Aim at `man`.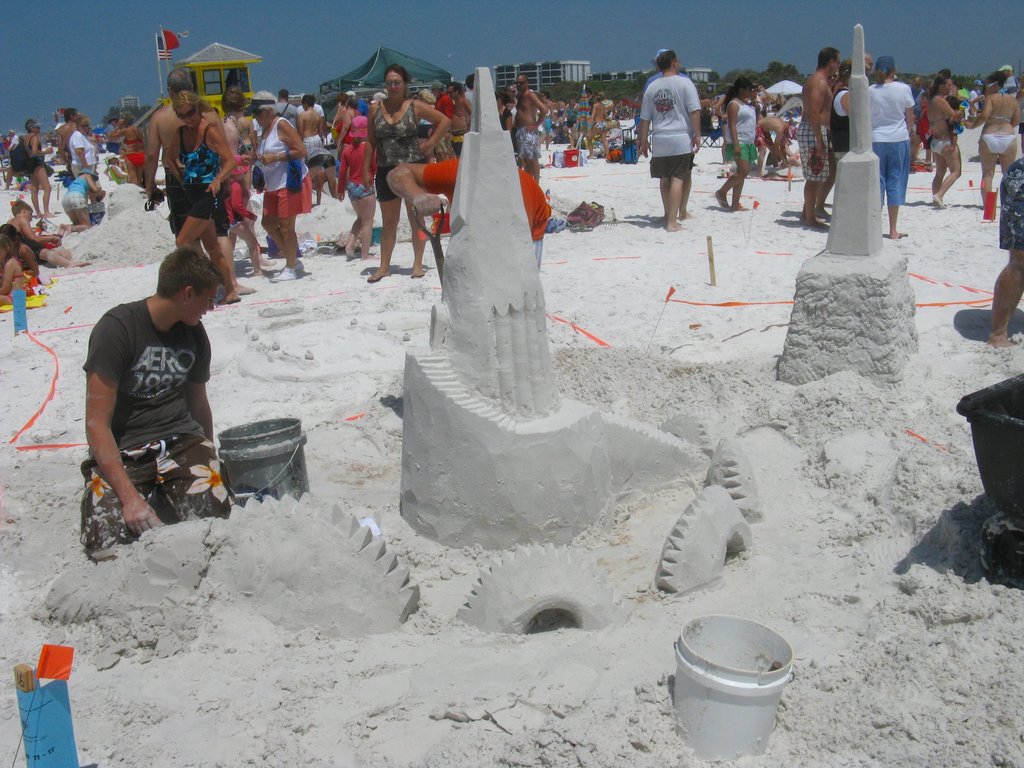
Aimed at 835 61 854 145.
